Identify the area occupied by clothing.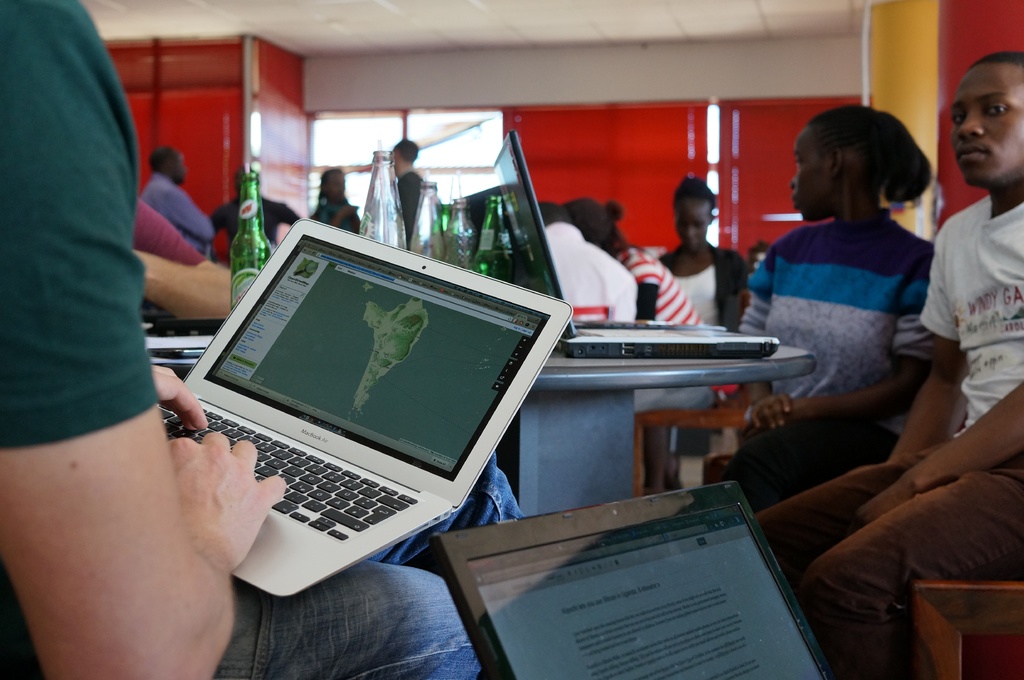
Area: 616:249:706:323.
